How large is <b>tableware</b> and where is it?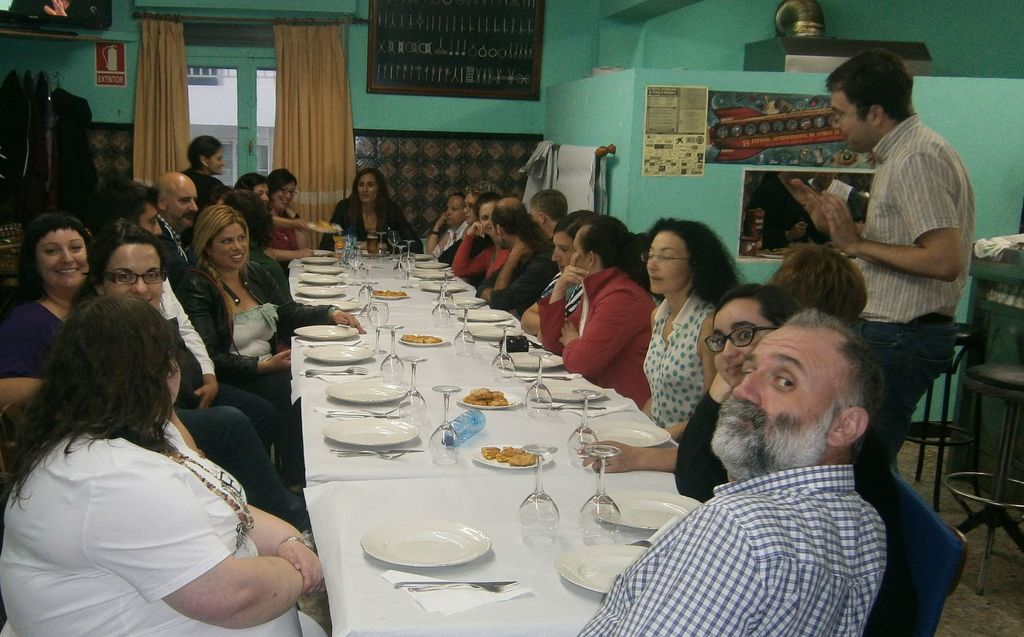
Bounding box: BBox(321, 373, 409, 414).
